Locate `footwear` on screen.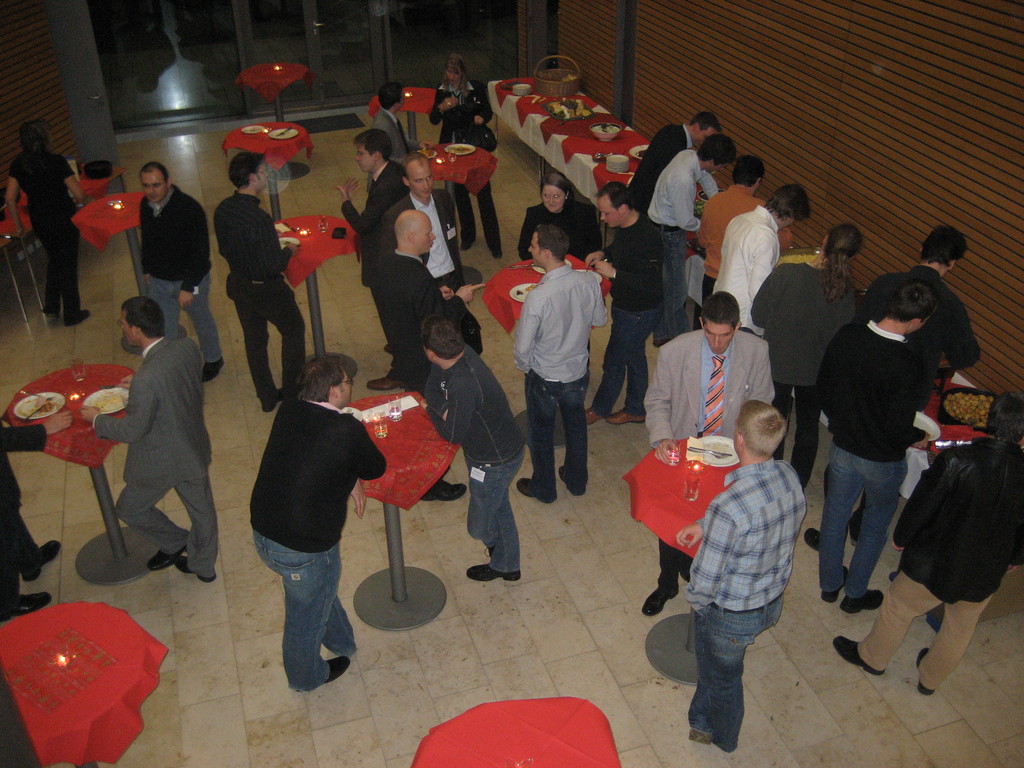
On screen at detection(803, 525, 821, 549).
